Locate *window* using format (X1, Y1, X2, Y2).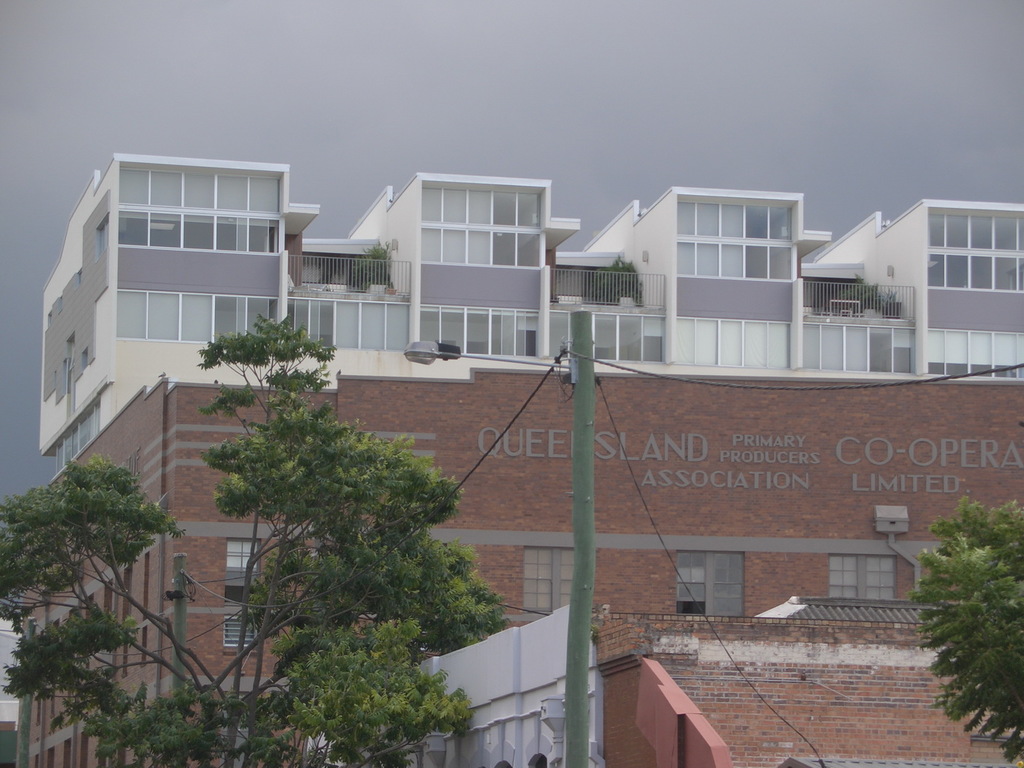
(223, 614, 255, 647).
